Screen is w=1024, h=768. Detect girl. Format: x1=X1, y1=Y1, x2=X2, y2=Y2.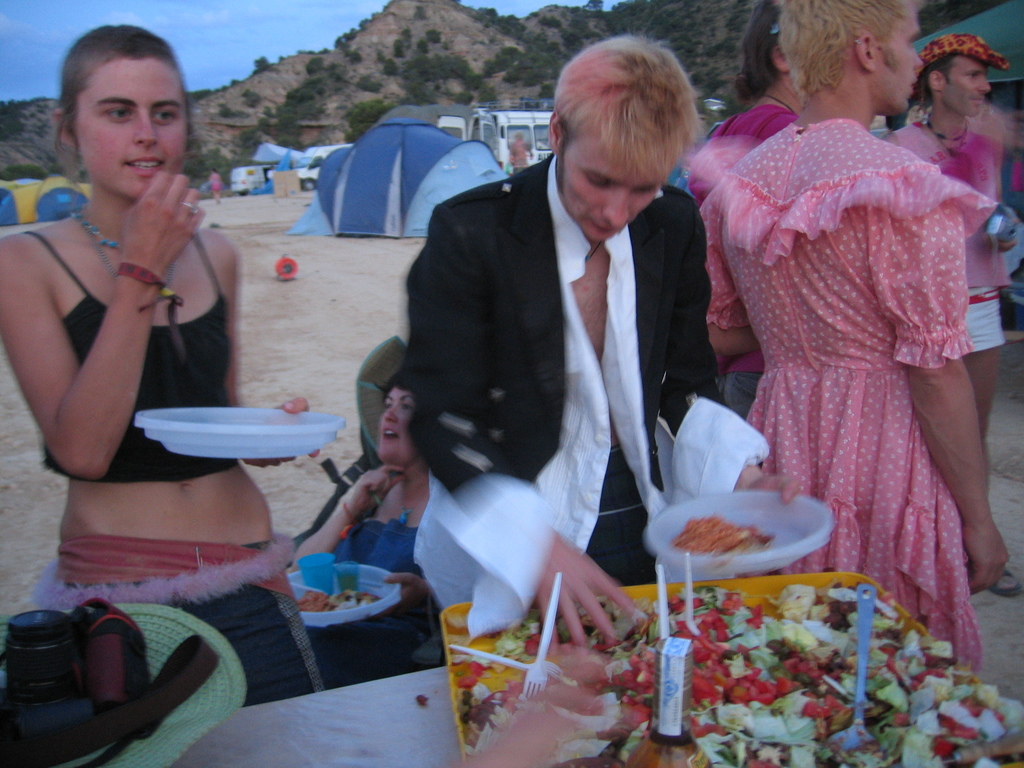
x1=0, y1=20, x2=323, y2=713.
